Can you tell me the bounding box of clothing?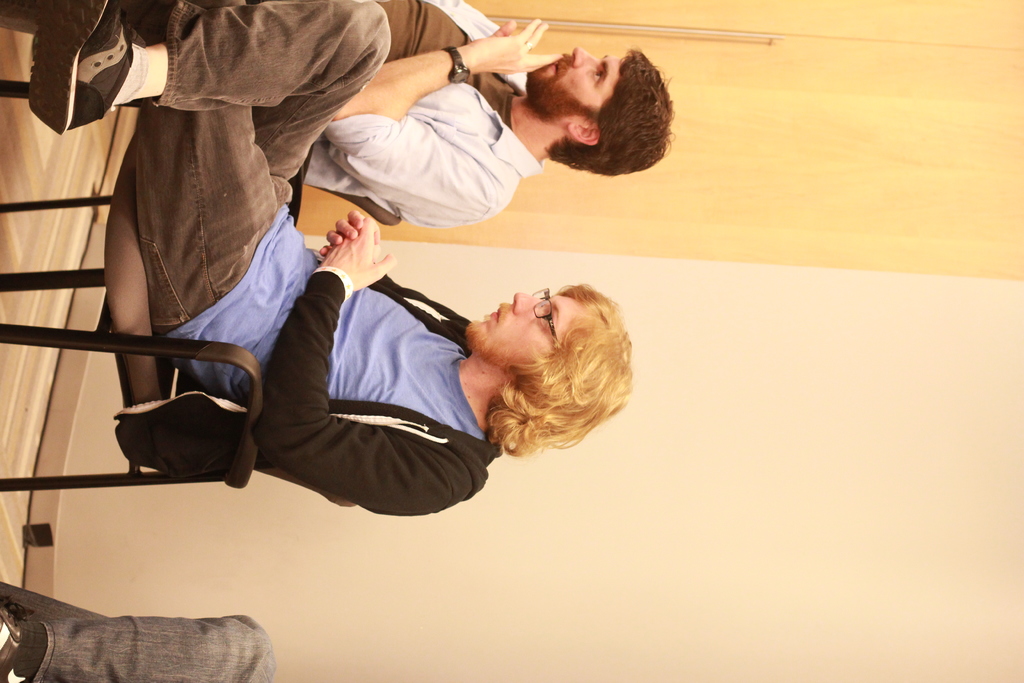
l=127, t=0, r=499, b=520.
